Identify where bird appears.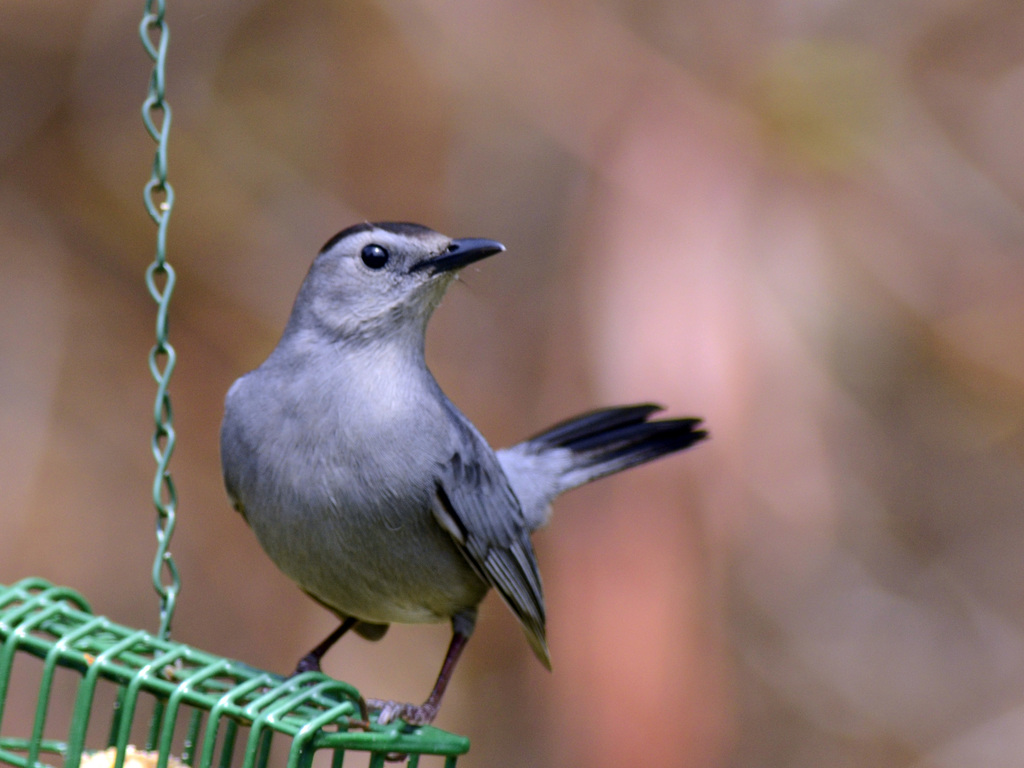
Appears at left=204, top=212, right=679, bottom=696.
